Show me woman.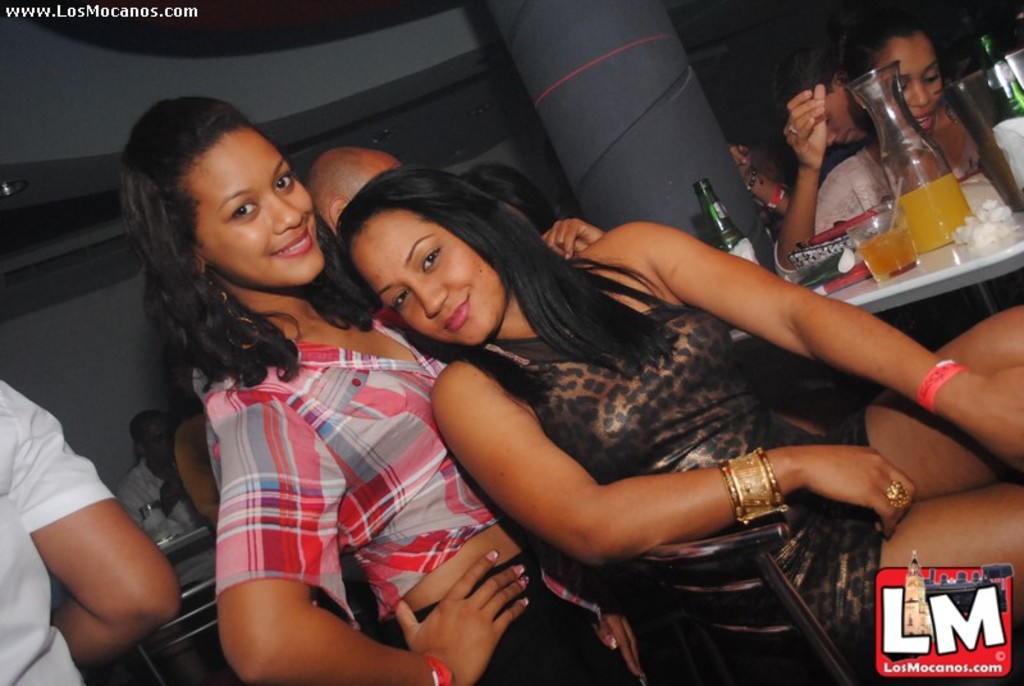
woman is here: Rect(143, 122, 544, 669).
